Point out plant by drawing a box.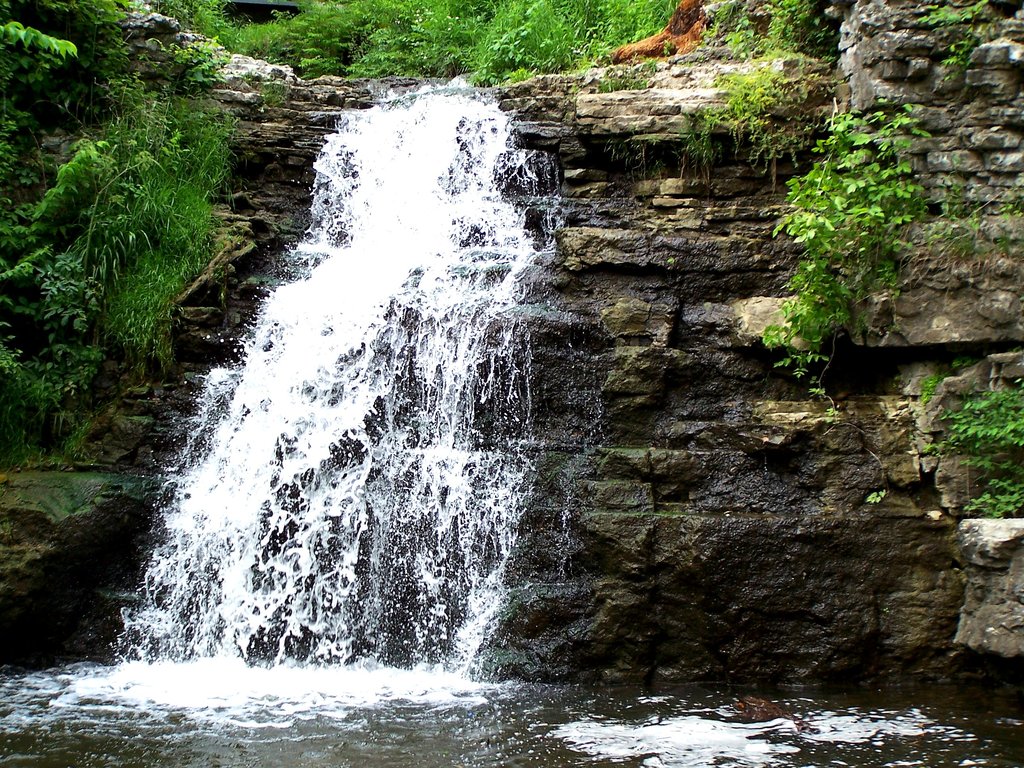
detection(721, 0, 813, 59).
